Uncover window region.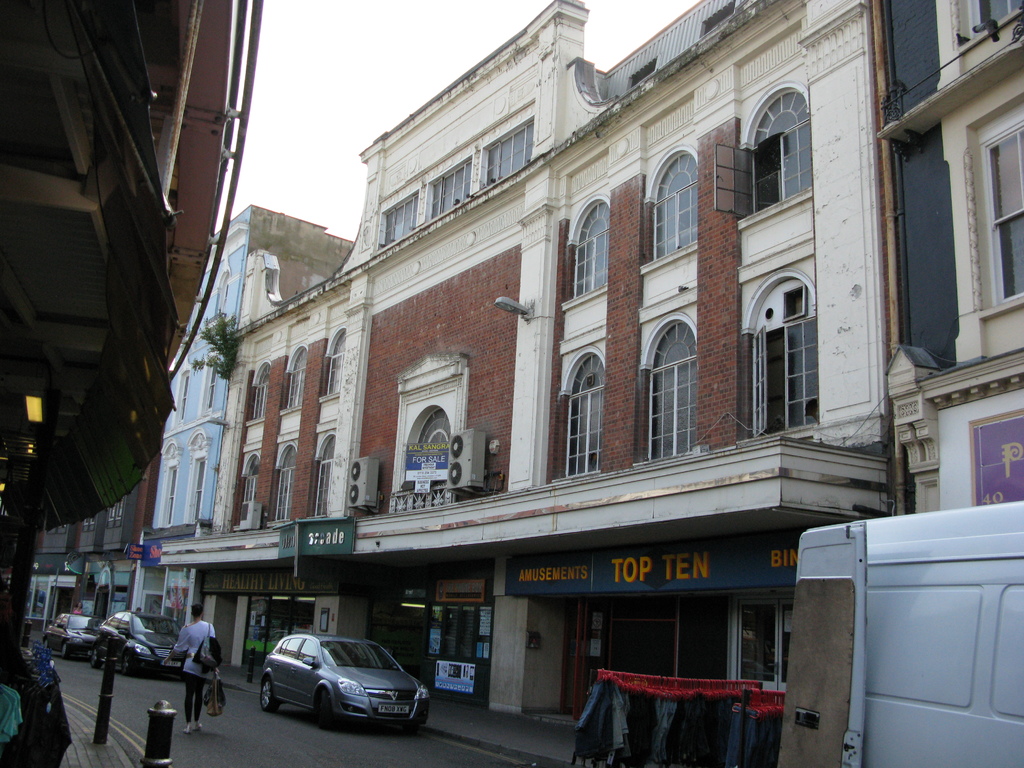
Uncovered: <box>303,430,335,517</box>.
